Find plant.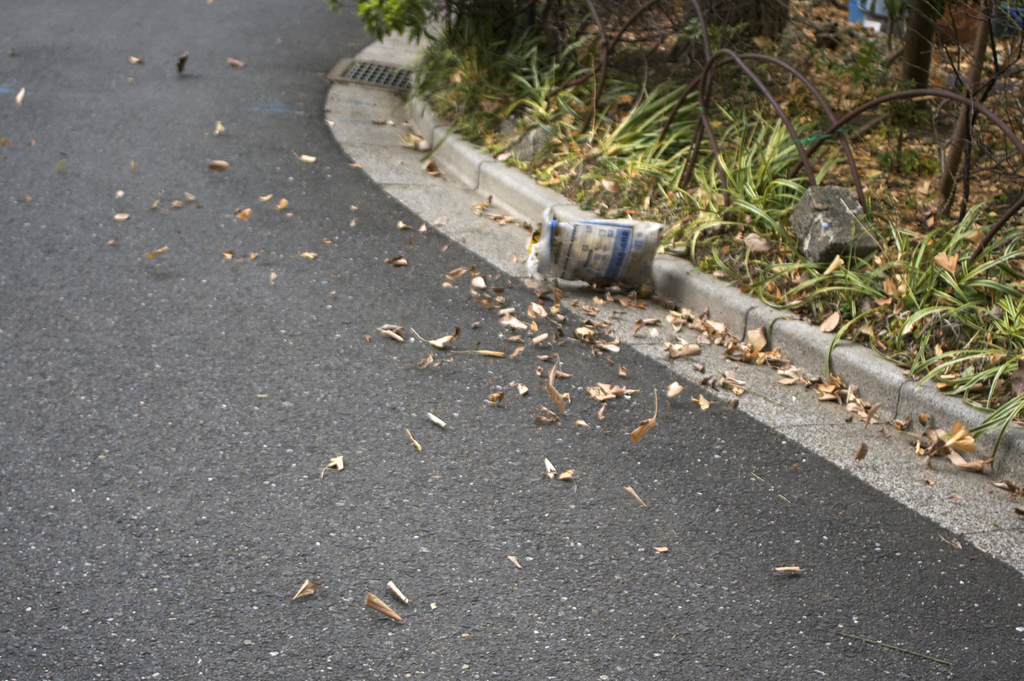
rect(688, 104, 828, 234).
